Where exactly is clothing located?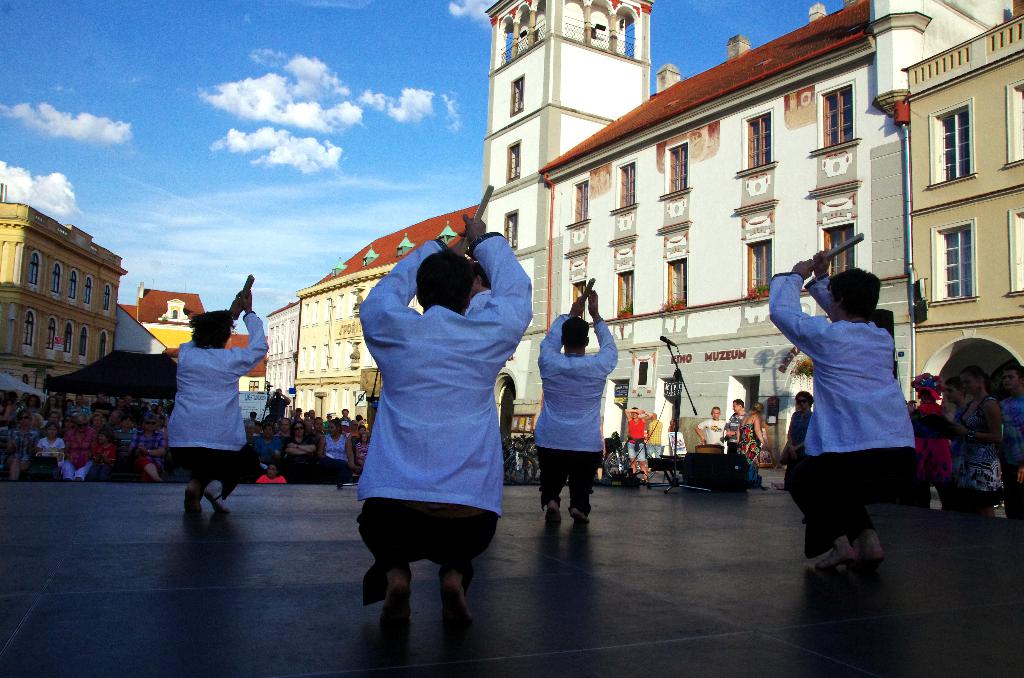
Its bounding box is {"left": 349, "top": 230, "right": 534, "bottom": 569}.
